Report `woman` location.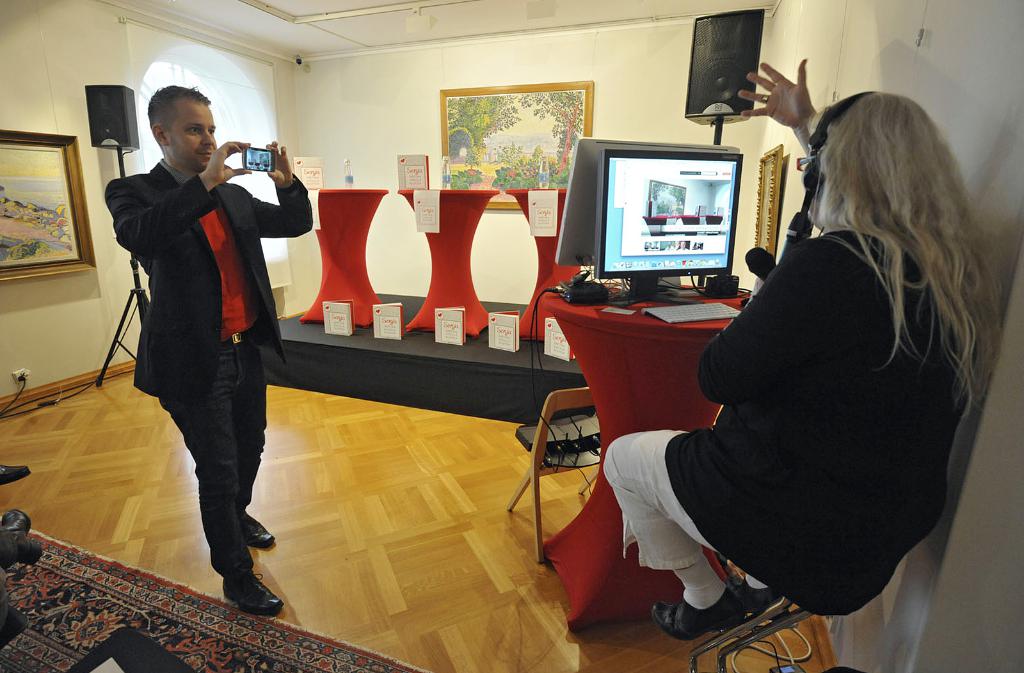
Report: bbox=[616, 78, 991, 654].
